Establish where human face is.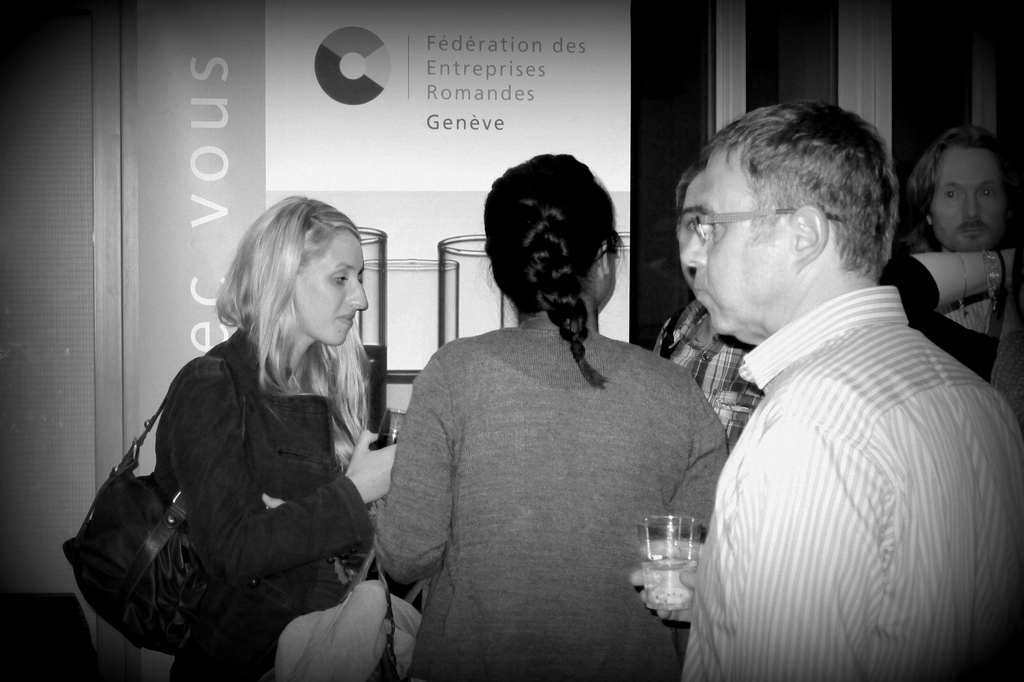
Established at left=929, top=153, right=1005, bottom=253.
